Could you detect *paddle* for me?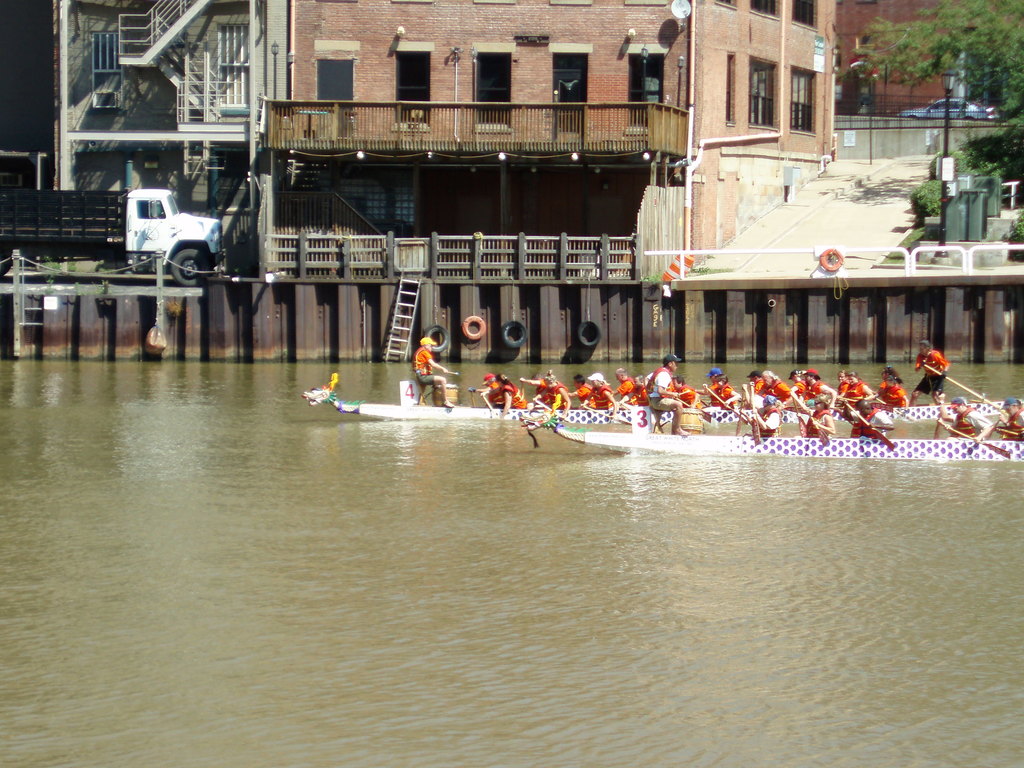
Detection result: box=[994, 425, 1021, 440].
